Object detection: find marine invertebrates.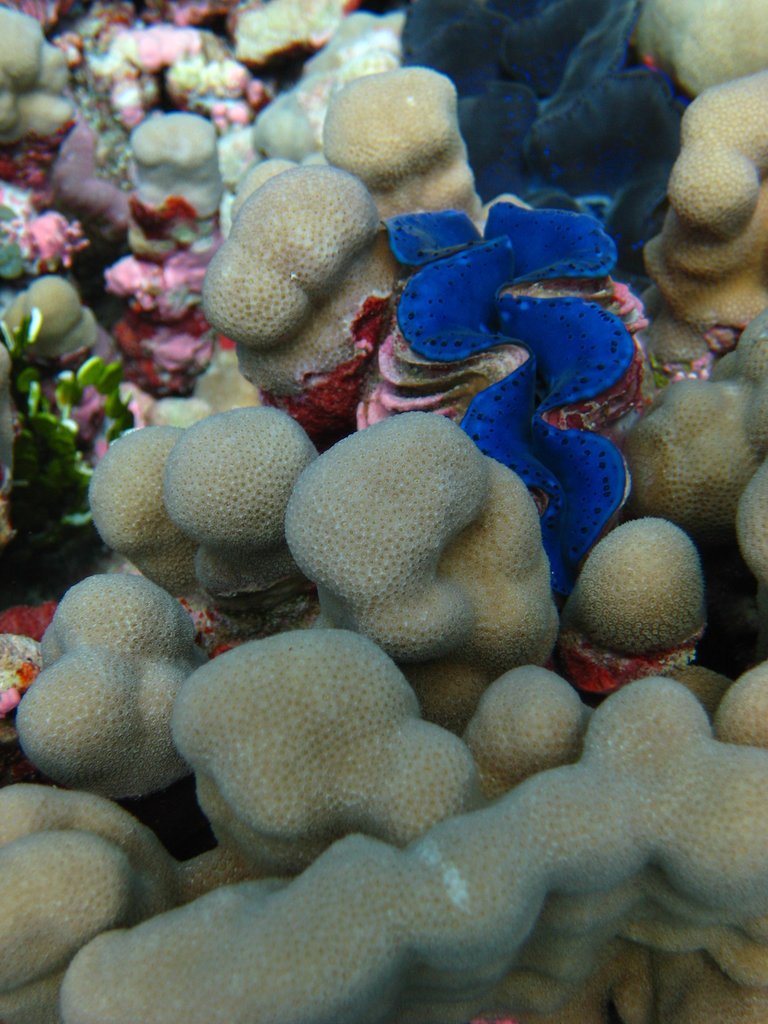
bbox=(319, 58, 505, 287).
